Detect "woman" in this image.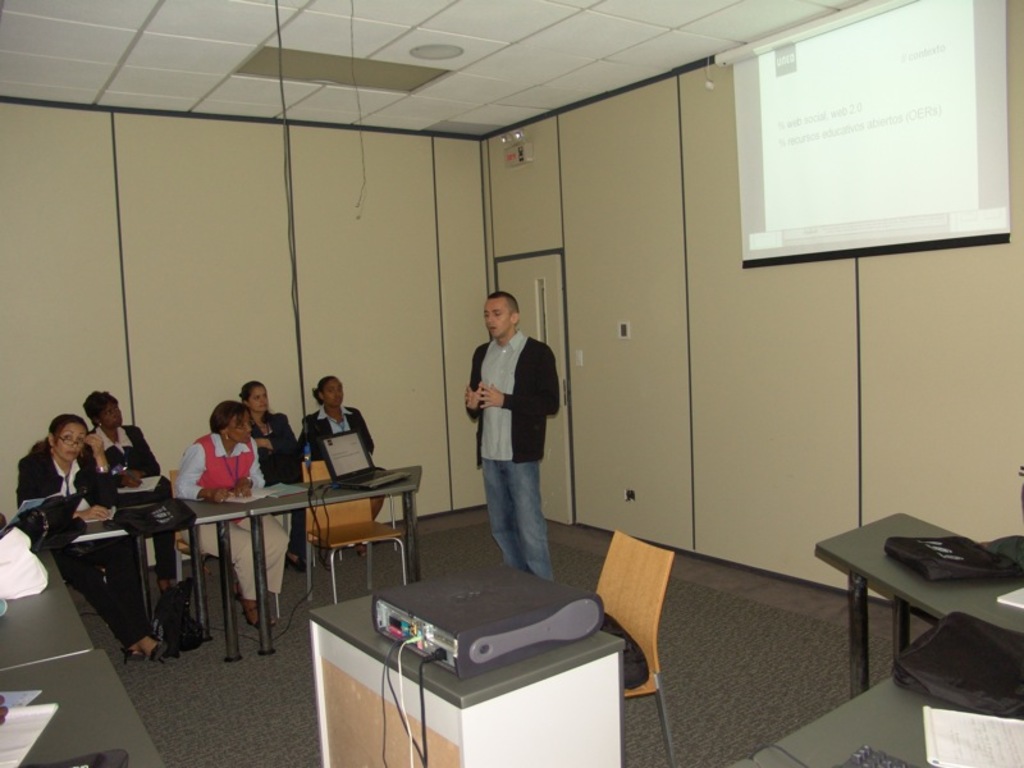
Detection: bbox=(17, 412, 173, 664).
